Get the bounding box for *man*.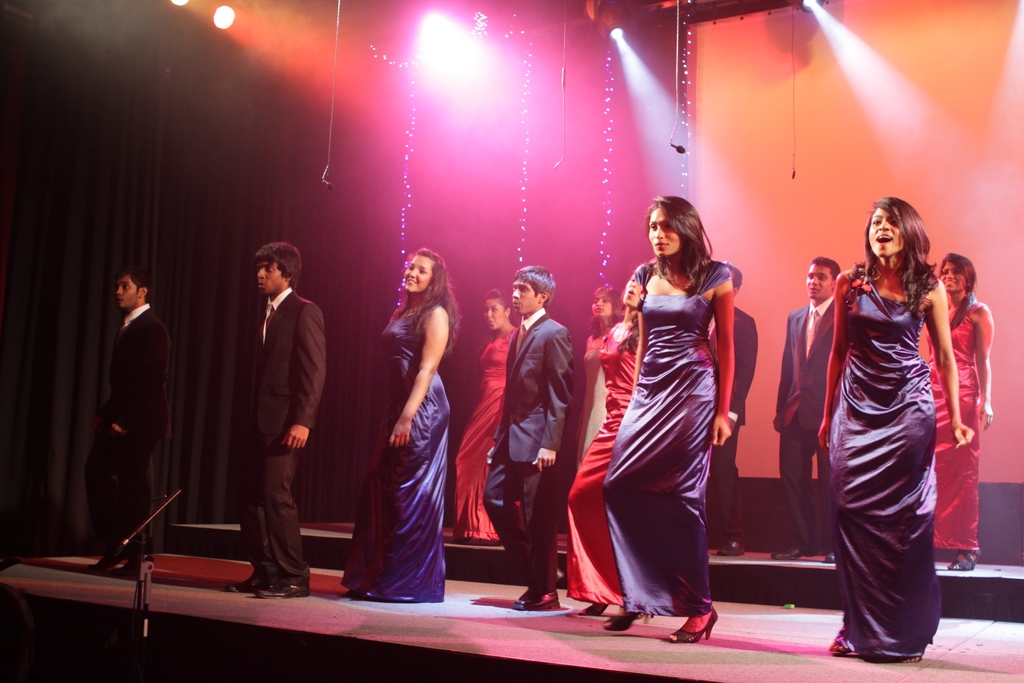
(772,252,841,557).
